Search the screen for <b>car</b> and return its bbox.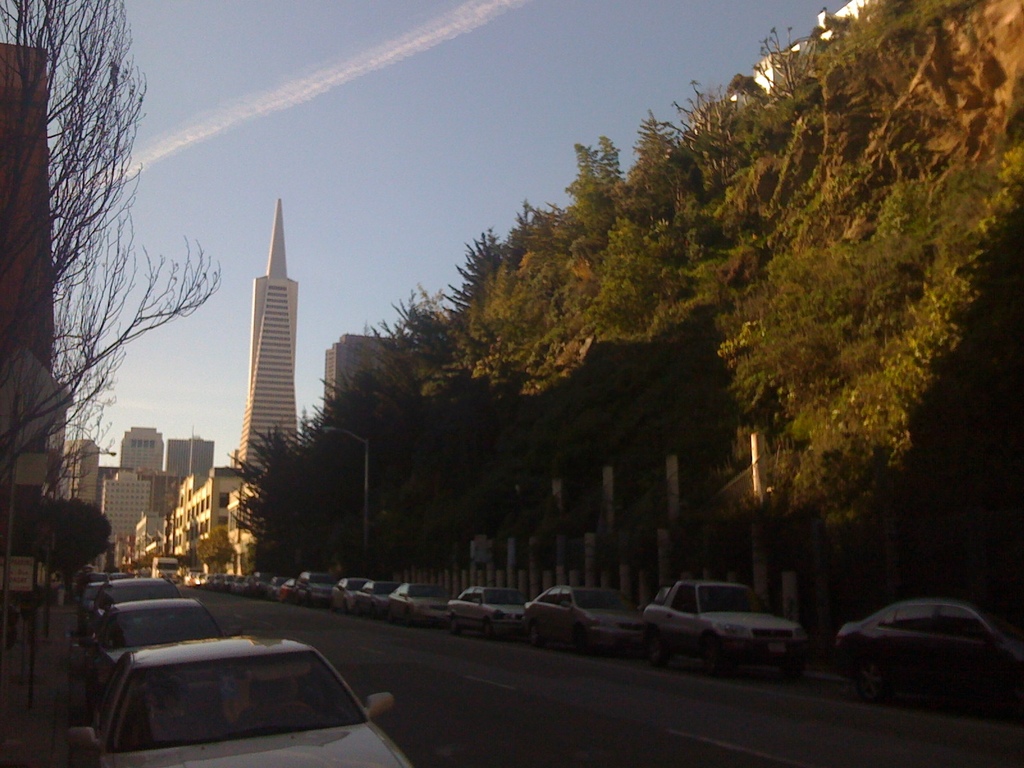
Found: x1=64 y1=623 x2=416 y2=765.
